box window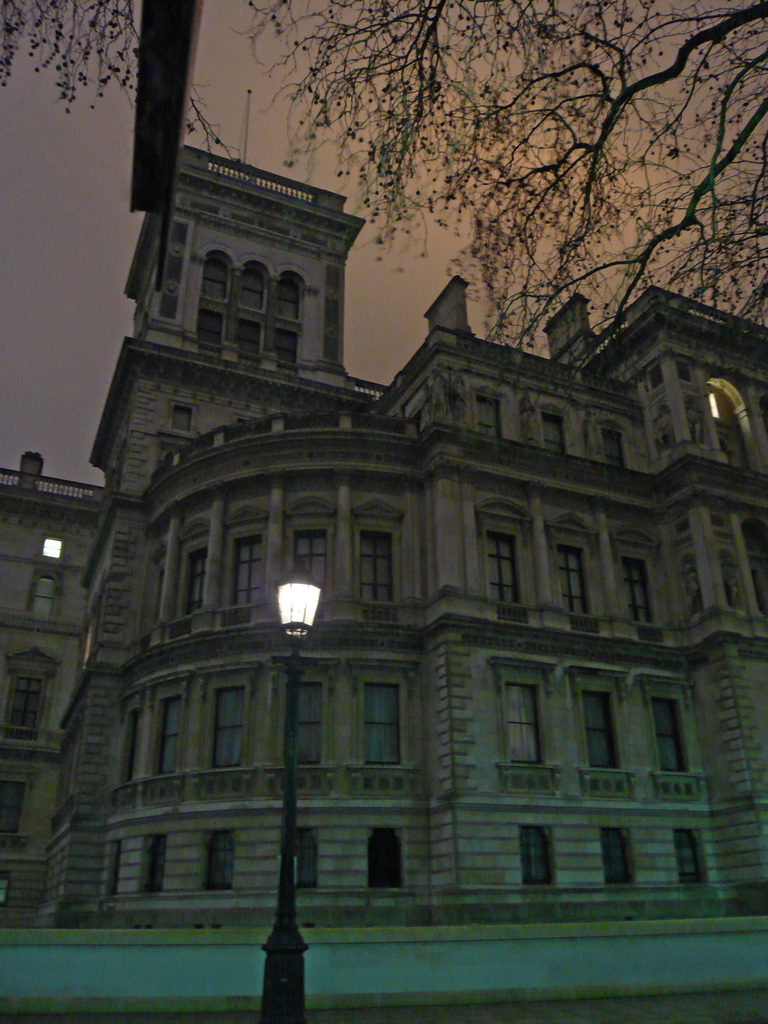
596/431/623/465
